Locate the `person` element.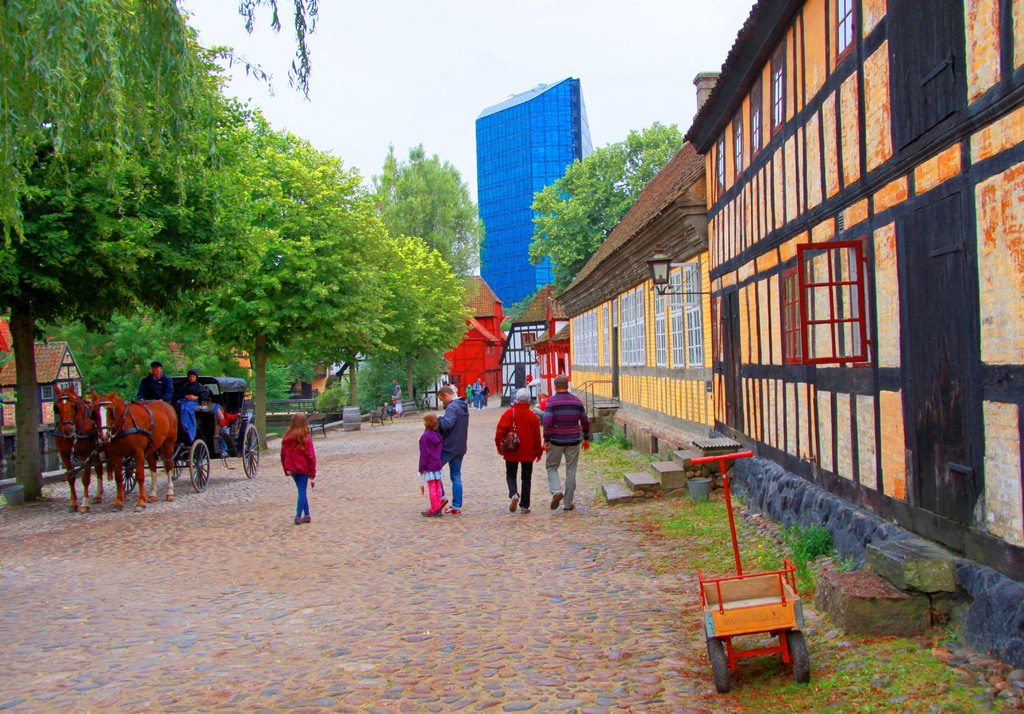
Element bbox: [left=181, top=366, right=215, bottom=442].
